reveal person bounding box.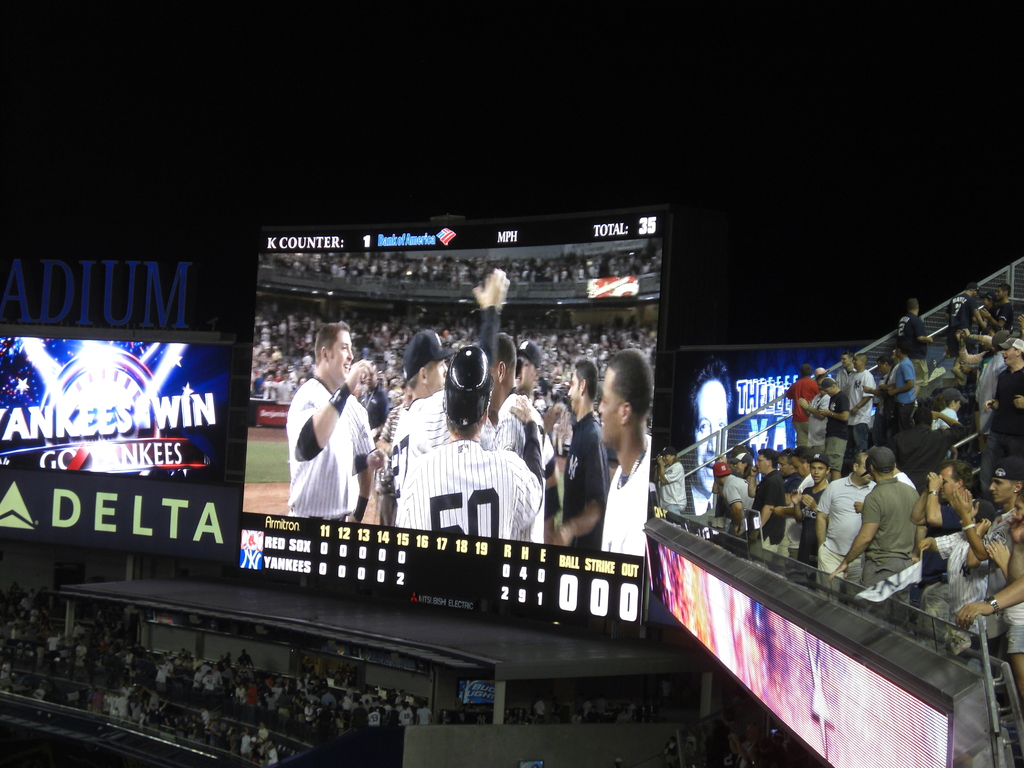
Revealed: [826,451,933,618].
